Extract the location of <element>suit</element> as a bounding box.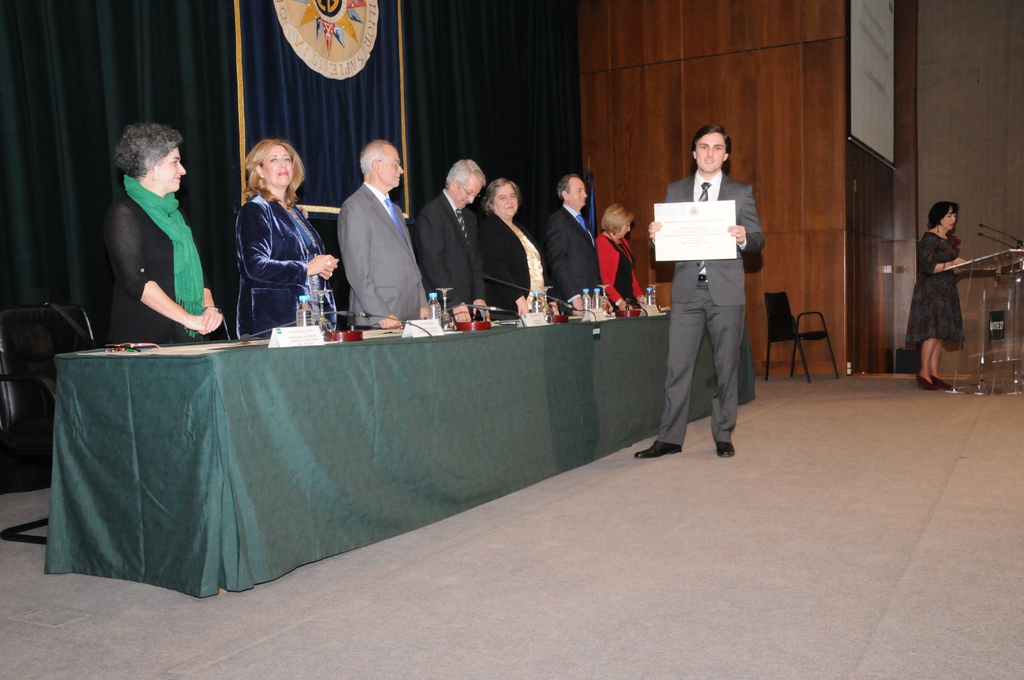
Rect(330, 181, 430, 325).
